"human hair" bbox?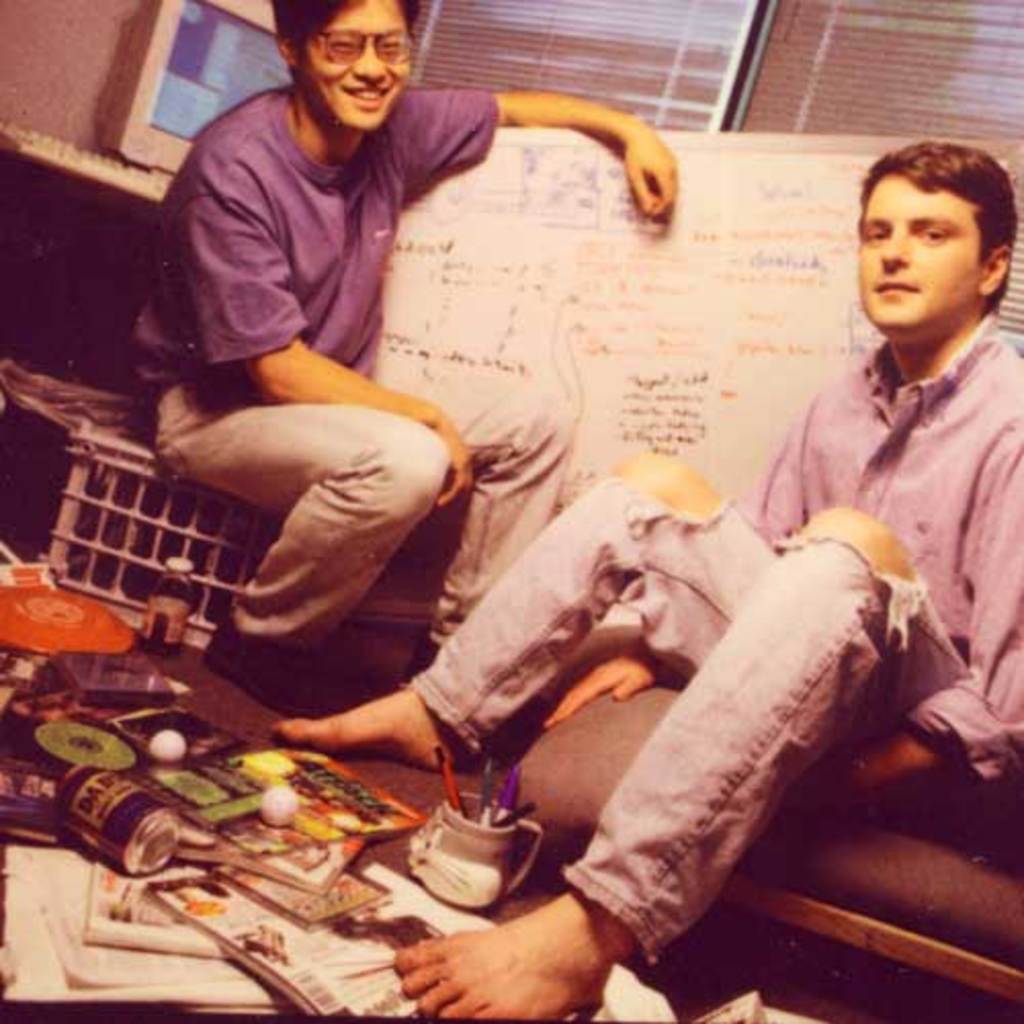
[864,133,997,303]
